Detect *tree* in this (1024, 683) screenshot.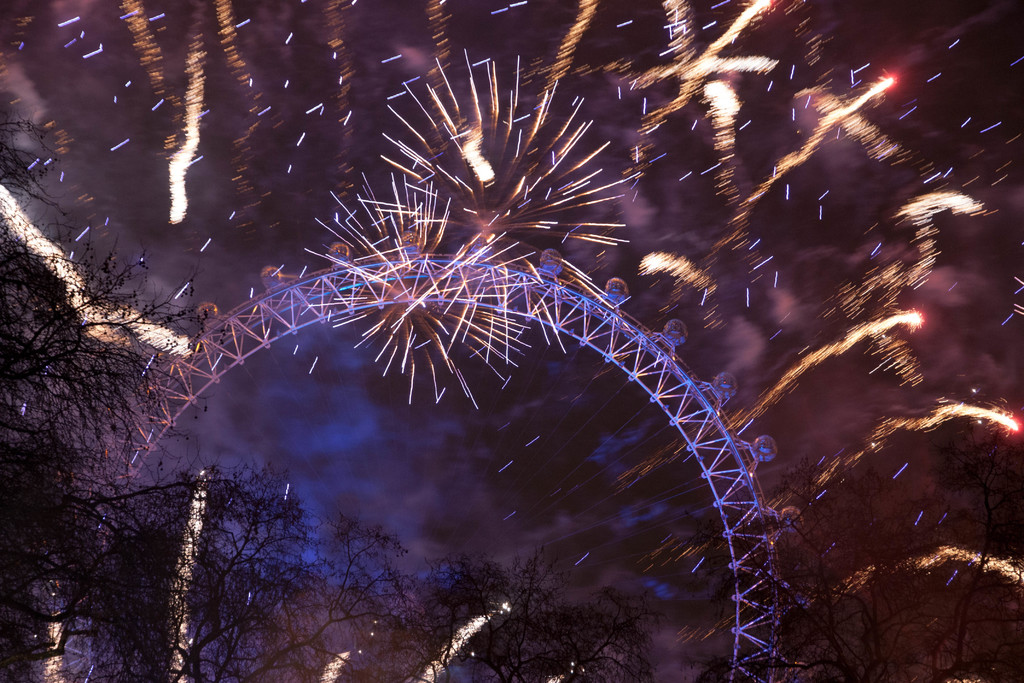
Detection: region(0, 101, 1023, 682).
